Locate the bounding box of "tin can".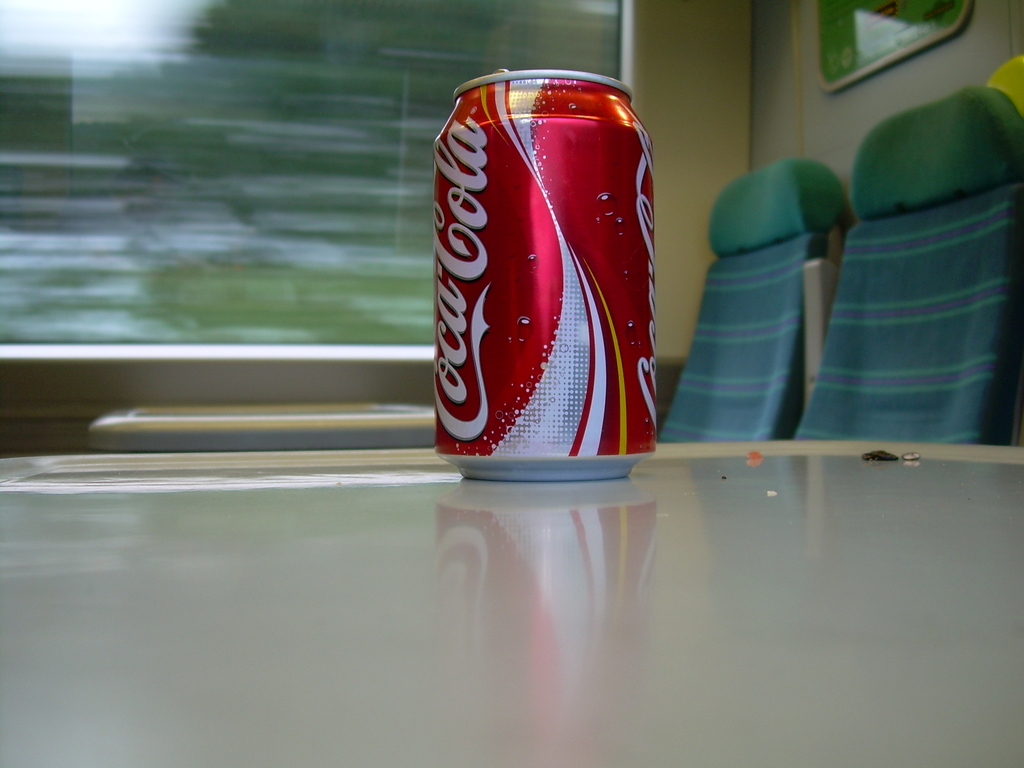
Bounding box: bbox(431, 69, 650, 481).
